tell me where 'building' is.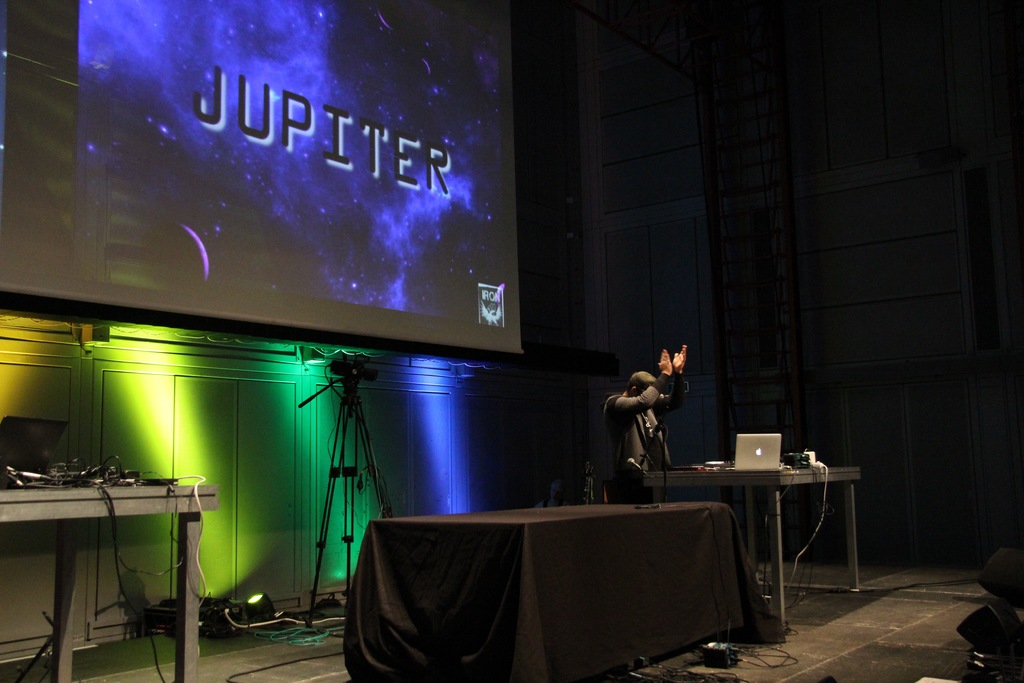
'building' is at box=[0, 0, 1023, 682].
